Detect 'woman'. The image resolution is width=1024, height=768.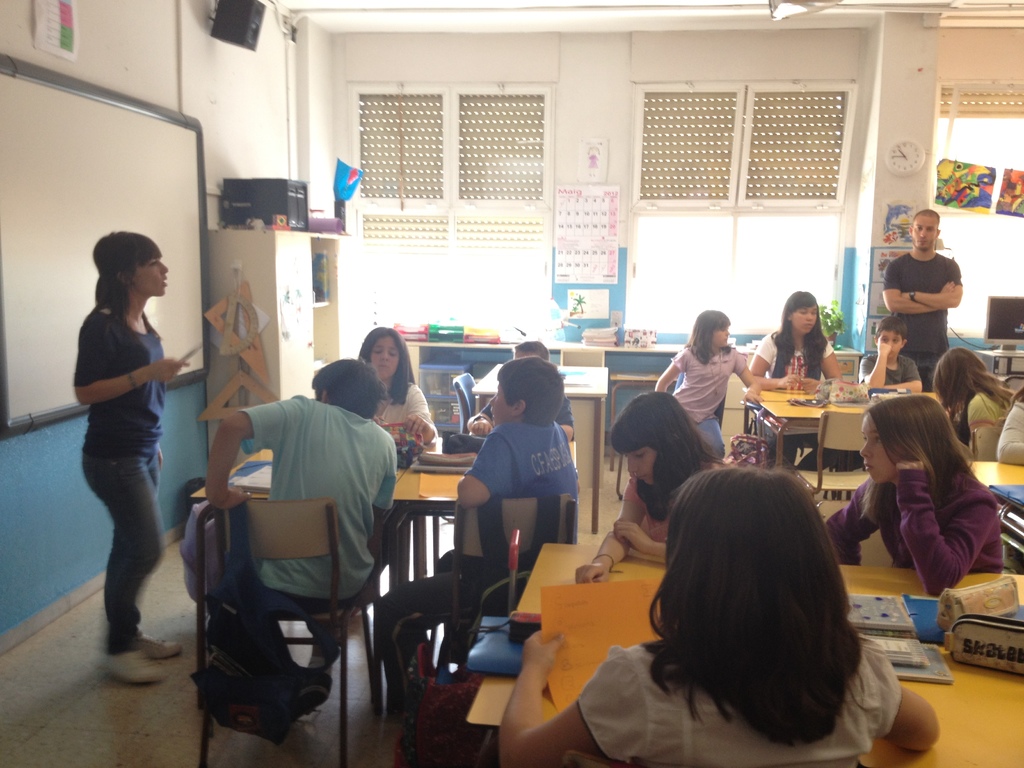
pyautogui.locateOnScreen(54, 221, 195, 676).
